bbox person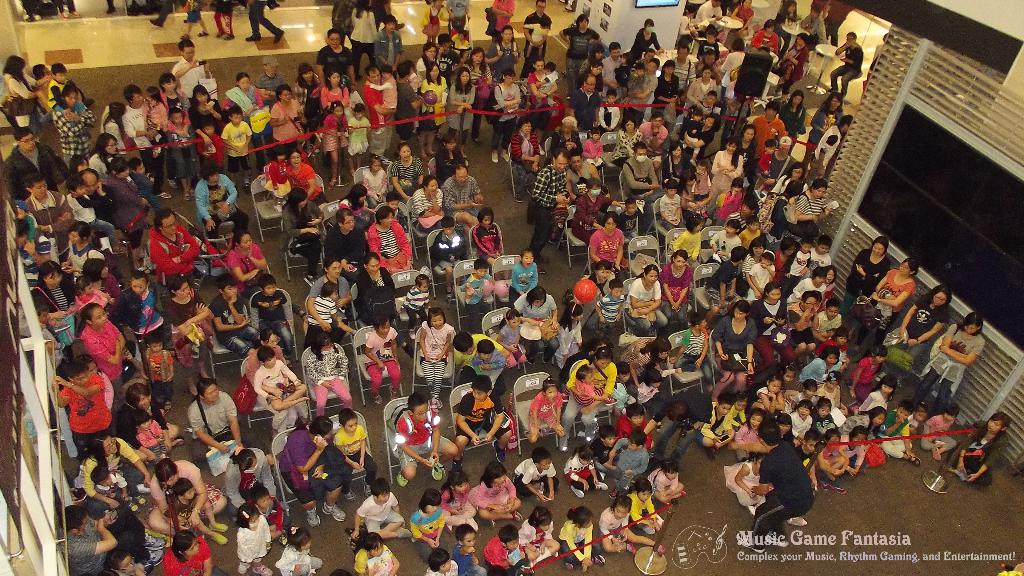
l=416, t=307, r=456, b=412
